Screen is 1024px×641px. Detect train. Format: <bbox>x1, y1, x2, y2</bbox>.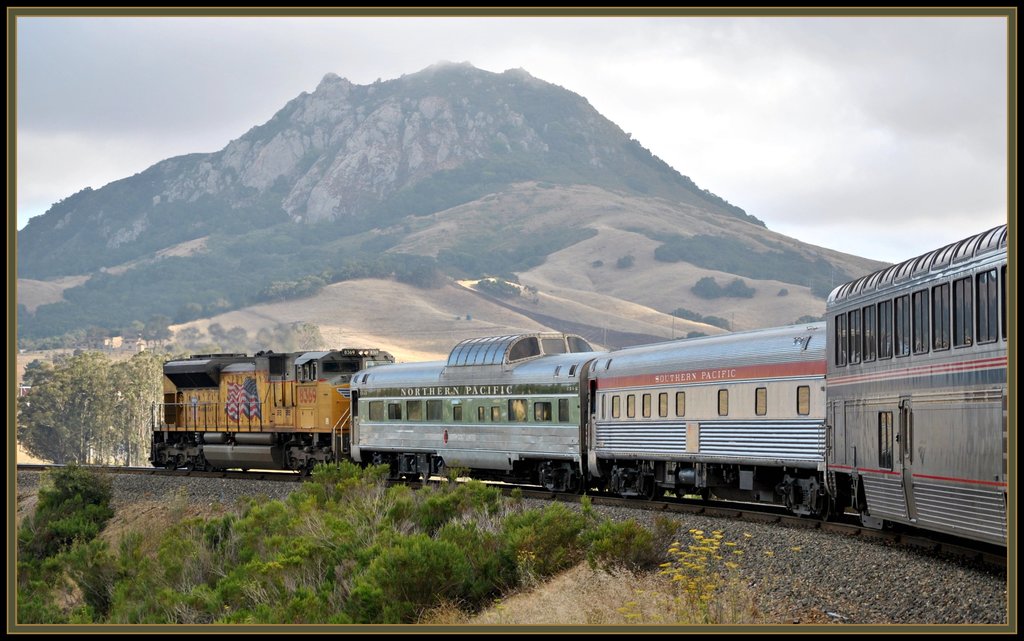
<bbox>148, 222, 1009, 548</bbox>.
